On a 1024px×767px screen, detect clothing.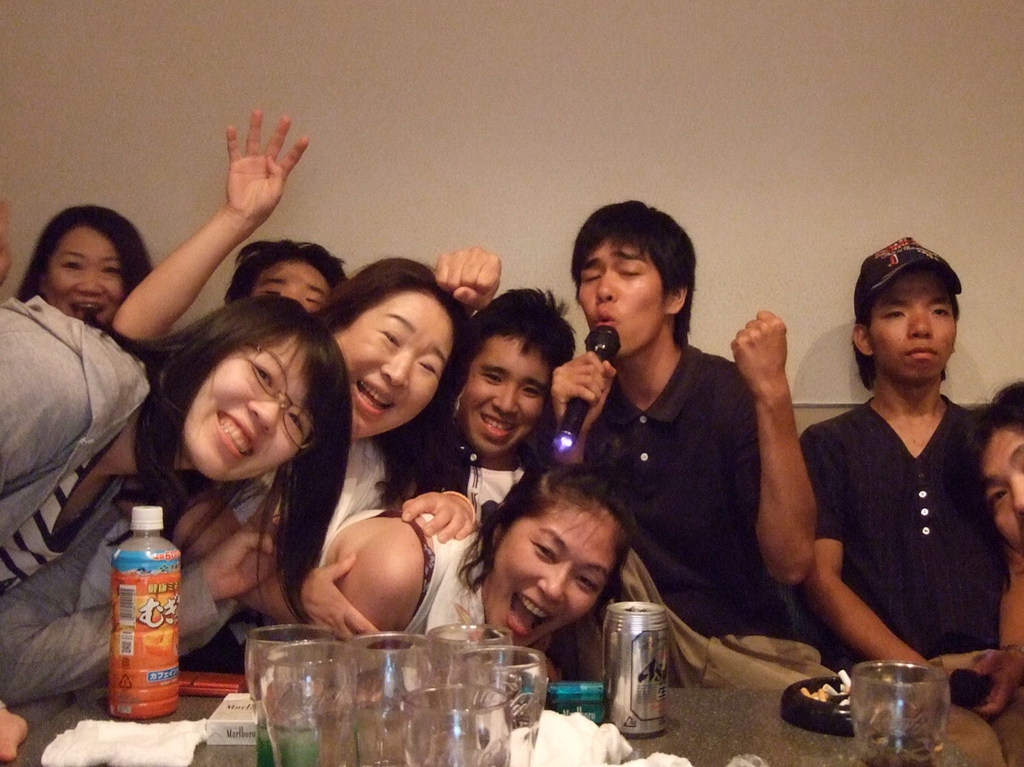
left=783, top=374, right=990, bottom=714.
